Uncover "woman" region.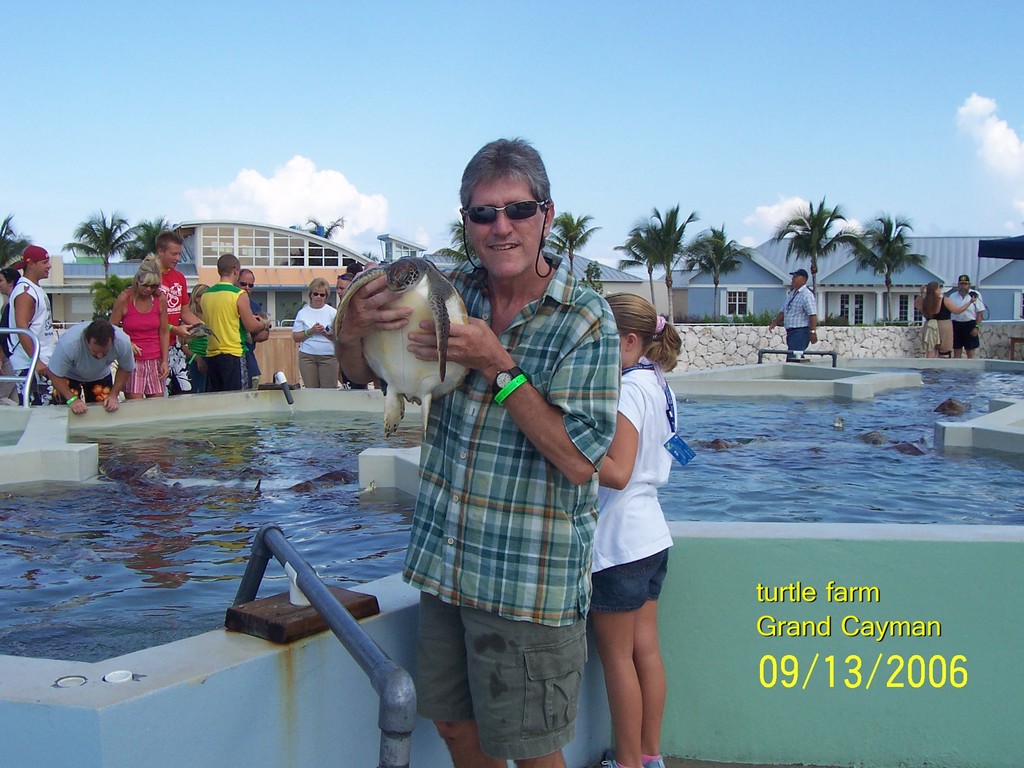
Uncovered: left=590, top=279, right=694, bottom=721.
